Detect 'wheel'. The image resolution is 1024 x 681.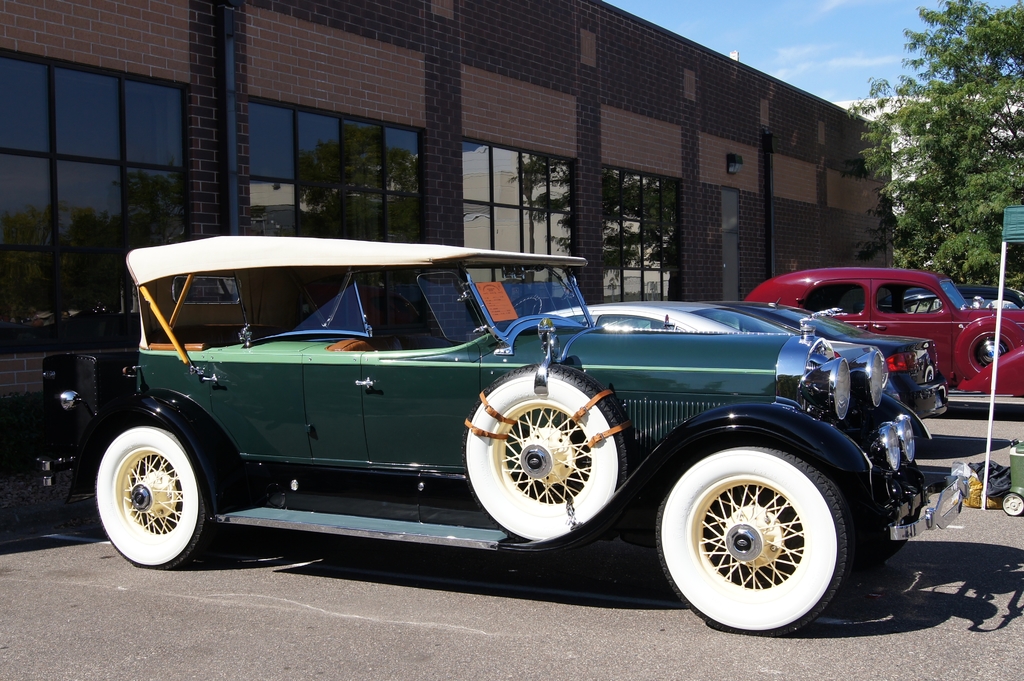
bbox=[463, 361, 636, 541].
